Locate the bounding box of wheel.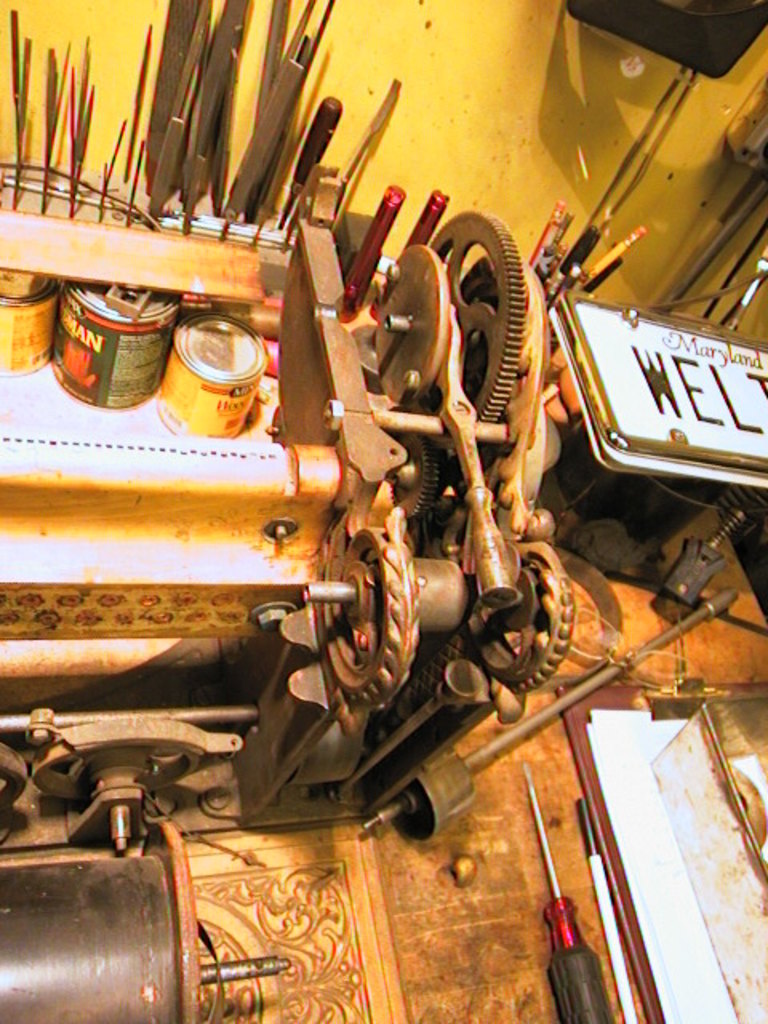
Bounding box: crop(384, 758, 475, 846).
